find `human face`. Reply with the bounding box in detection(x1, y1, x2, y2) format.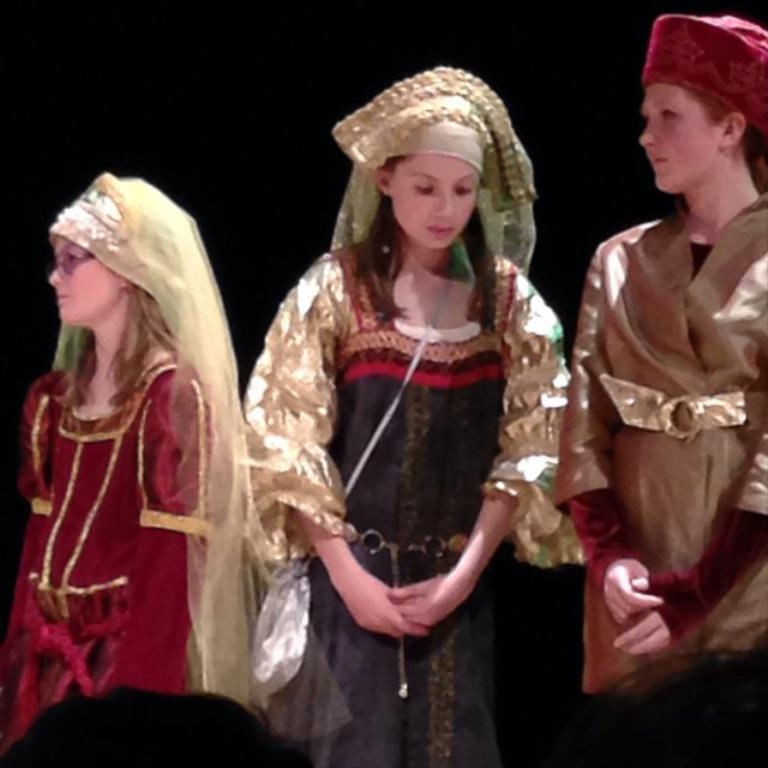
detection(636, 89, 719, 190).
